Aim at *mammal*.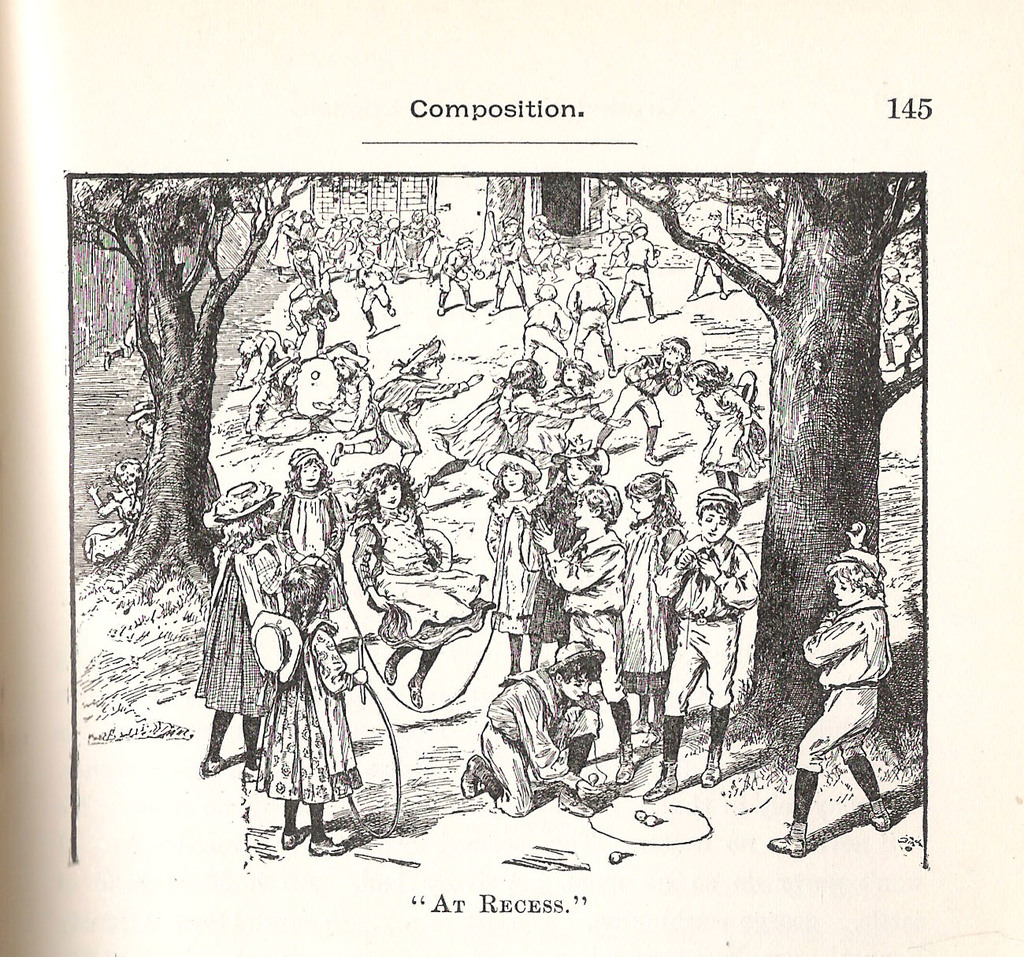
Aimed at (left=614, top=219, right=663, bottom=321).
